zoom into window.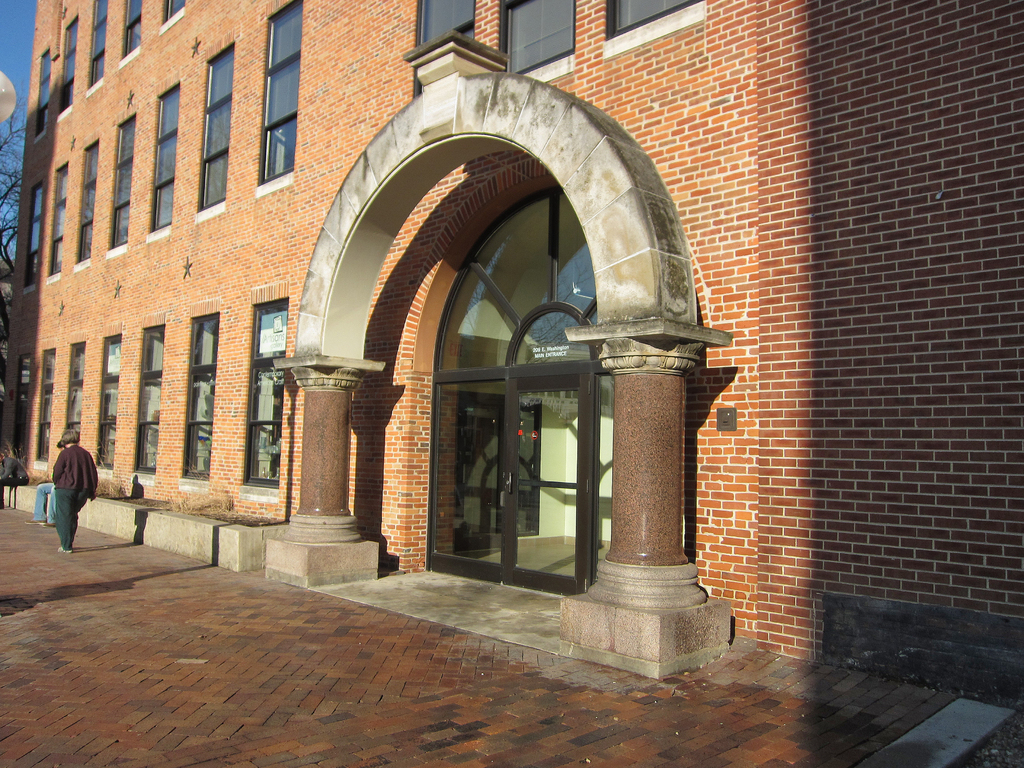
Zoom target: (252, 0, 312, 193).
